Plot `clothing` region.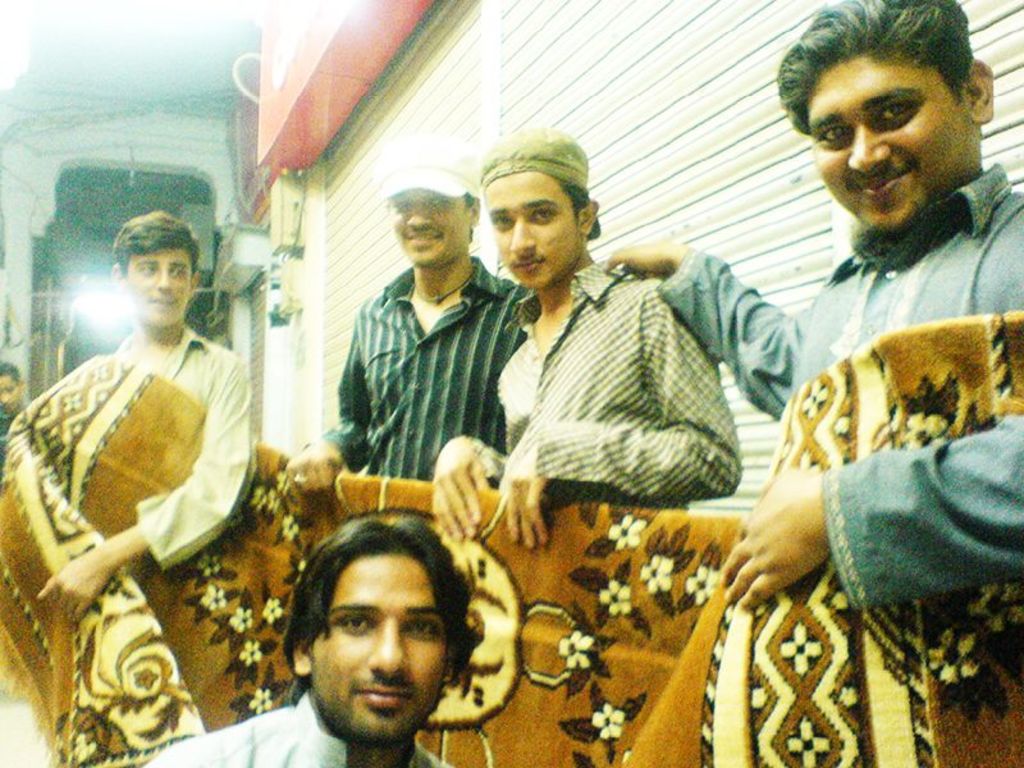
Plotted at (660,163,1023,613).
